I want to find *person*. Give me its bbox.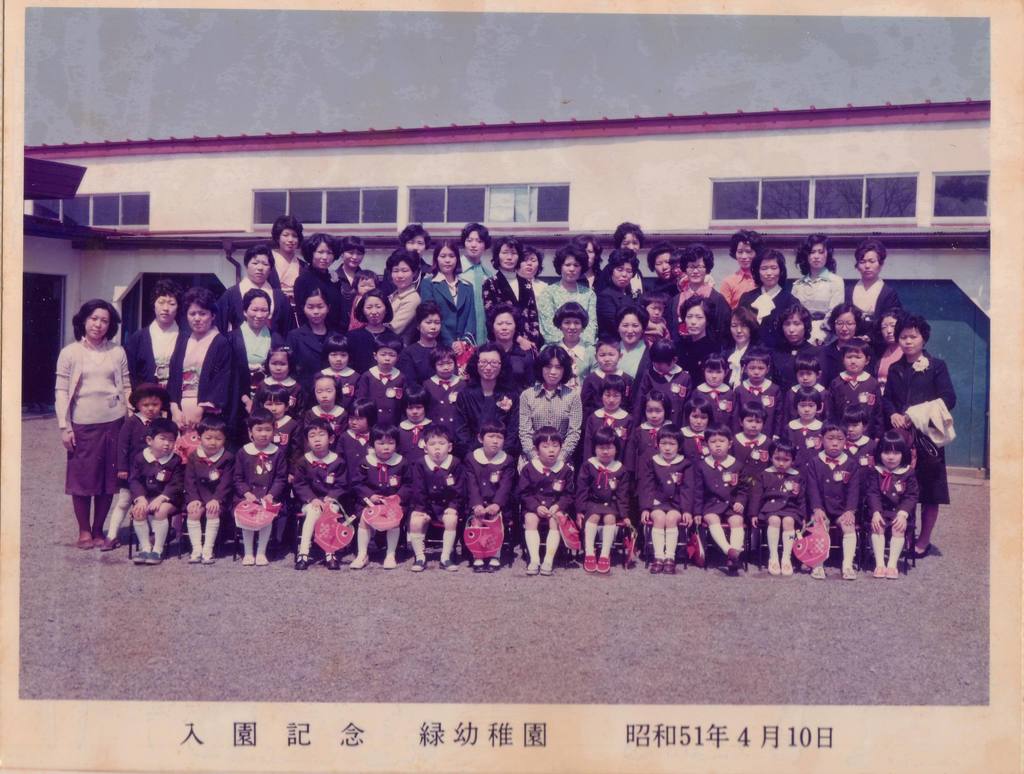
[x1=692, y1=426, x2=758, y2=569].
